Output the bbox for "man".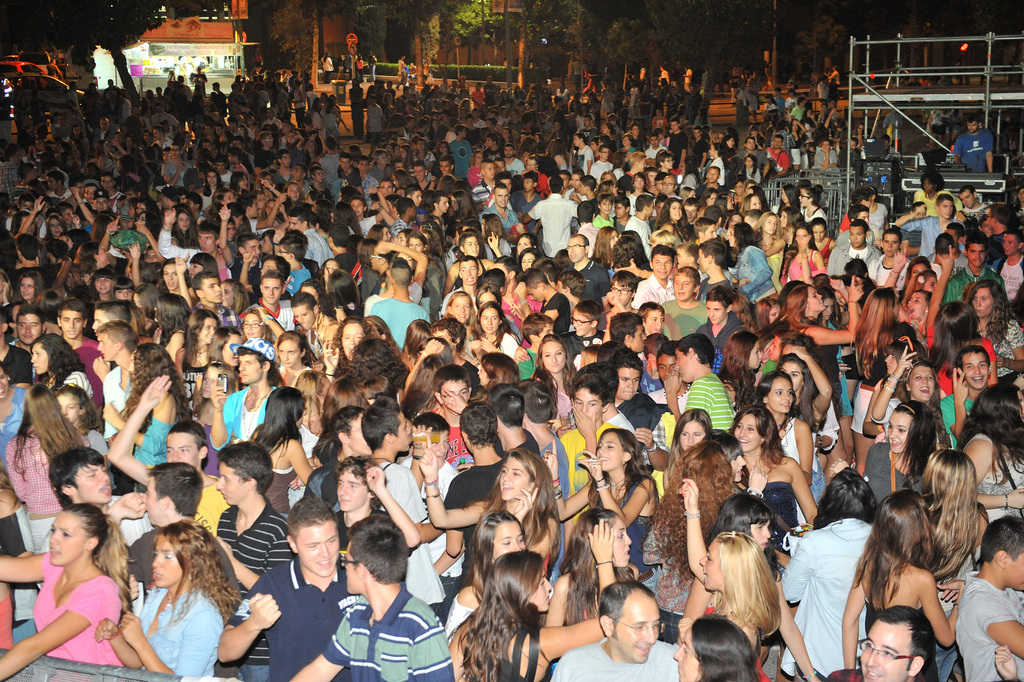
[401, 408, 455, 622].
